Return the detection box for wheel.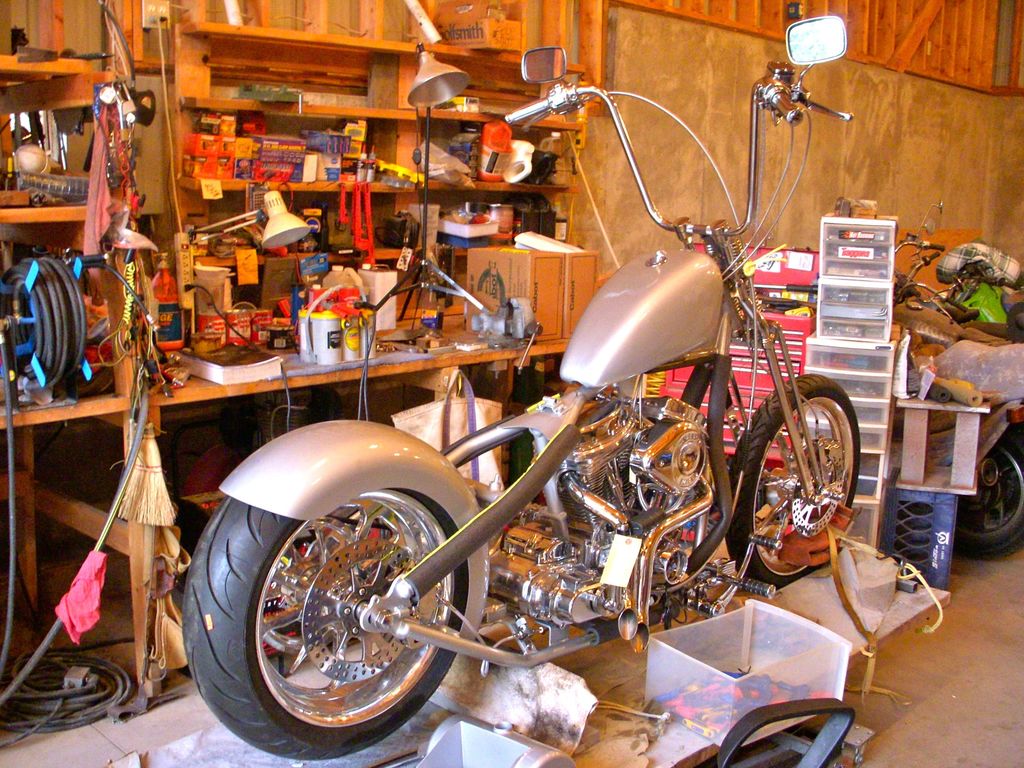
{"x1": 952, "y1": 438, "x2": 1023, "y2": 563}.
